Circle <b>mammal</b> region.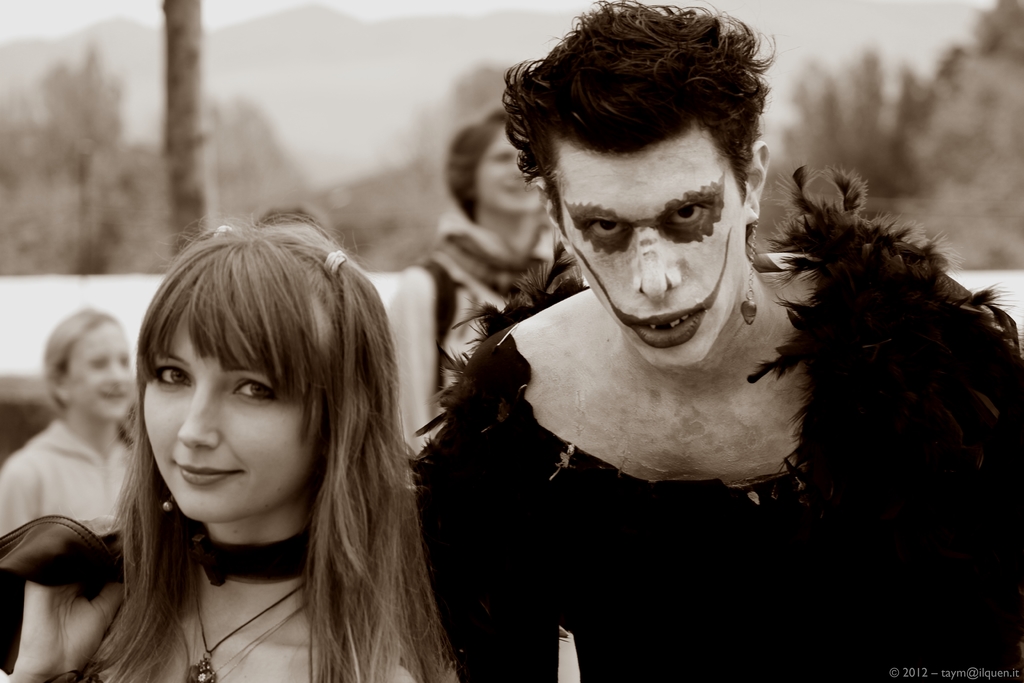
Region: bbox=[58, 177, 490, 682].
